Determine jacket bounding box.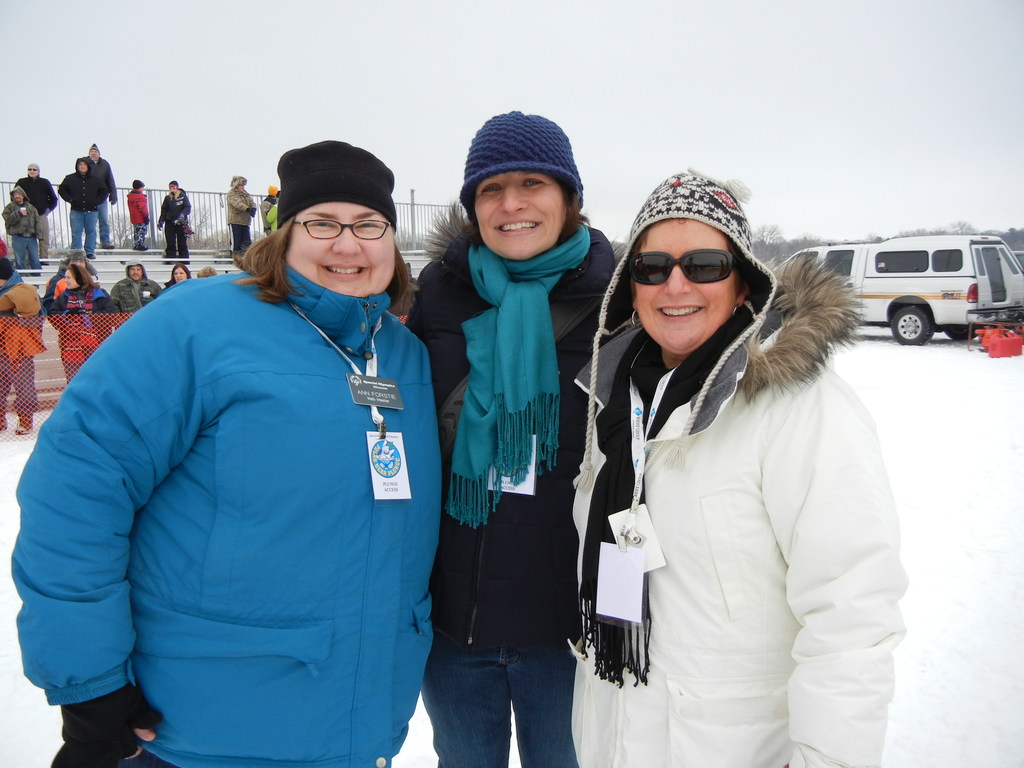
Determined: l=556, t=267, r=911, b=767.
